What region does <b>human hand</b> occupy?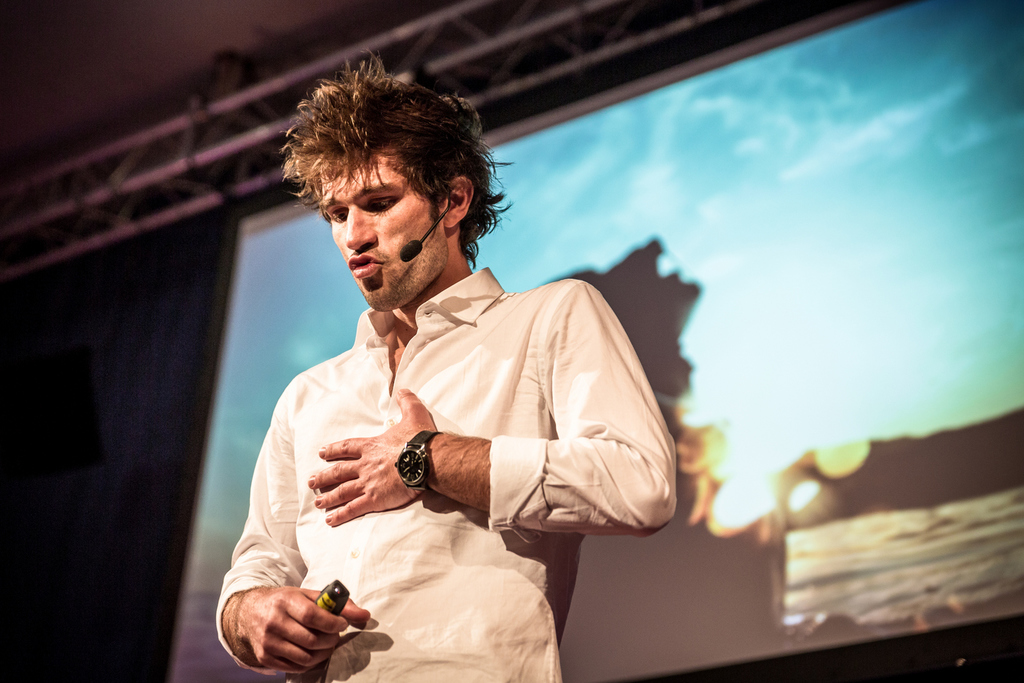
<bbox>305, 385, 440, 528</bbox>.
